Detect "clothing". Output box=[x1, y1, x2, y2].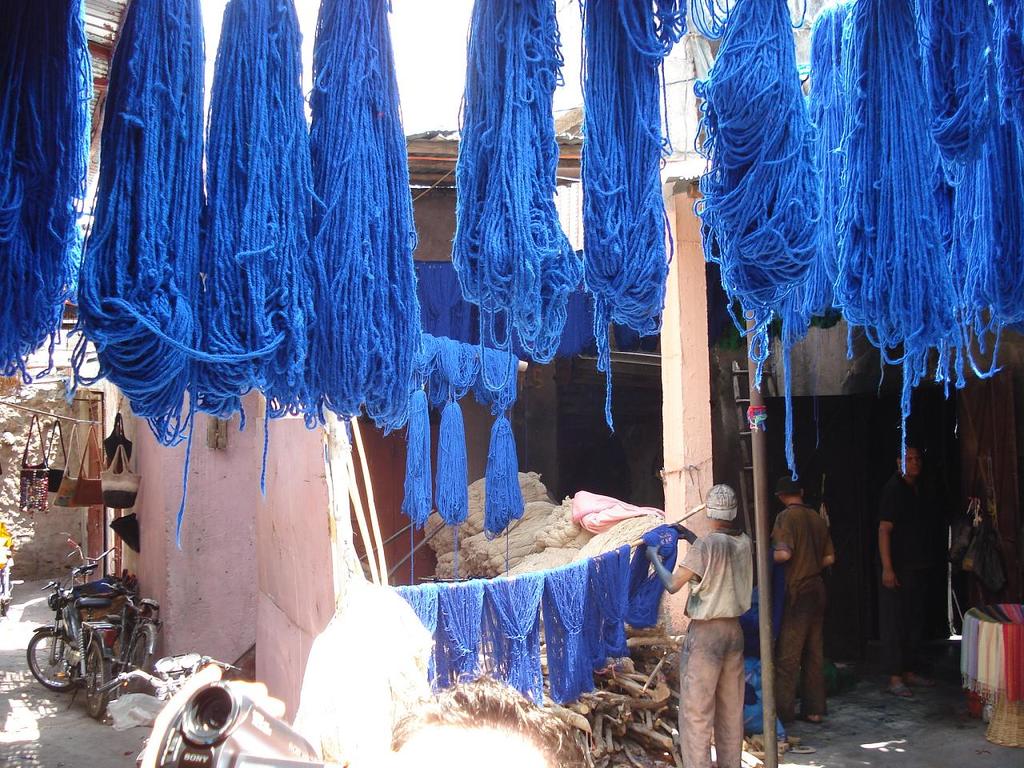
box=[870, 474, 944, 672].
